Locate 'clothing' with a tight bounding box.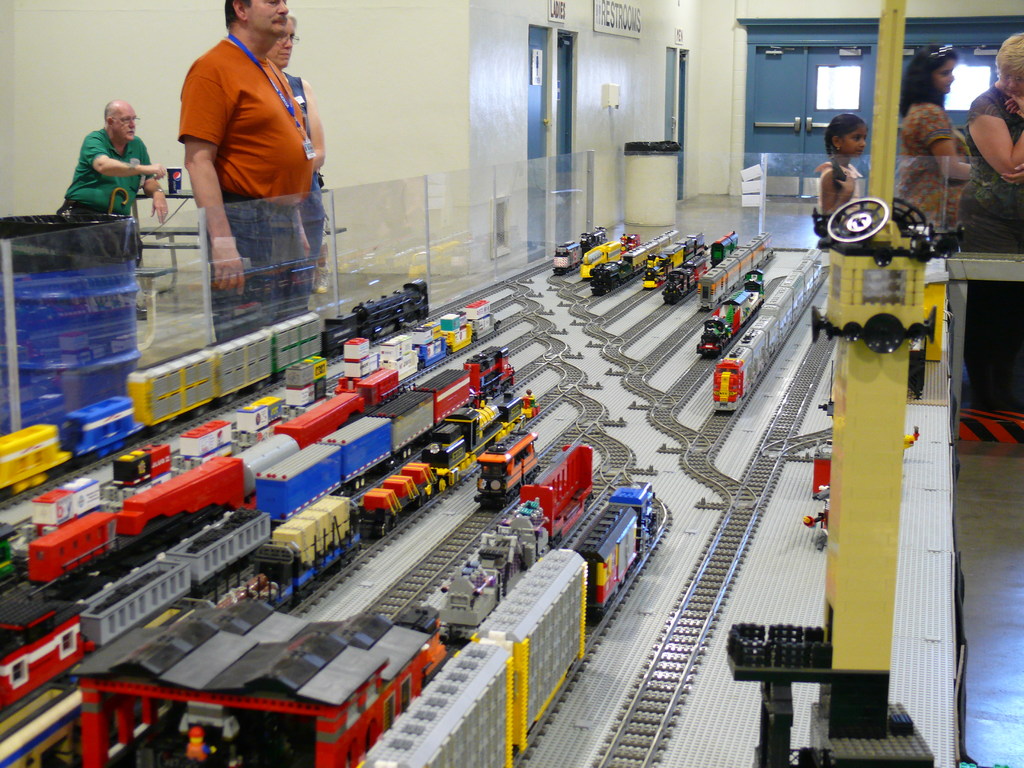
[892,100,962,223].
